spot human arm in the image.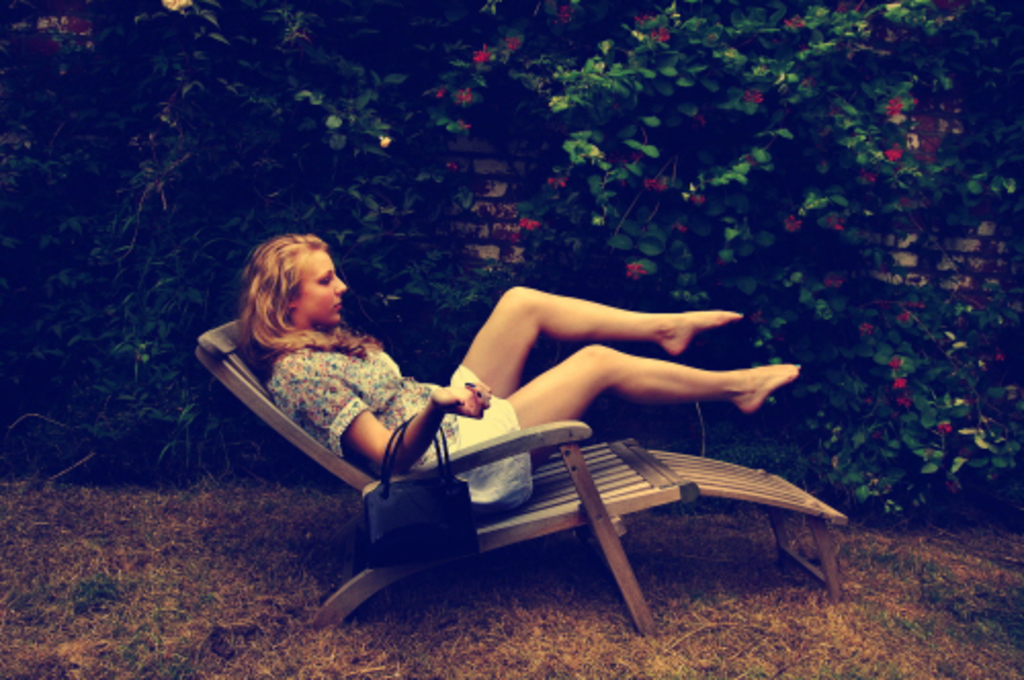
human arm found at [274, 375, 489, 485].
